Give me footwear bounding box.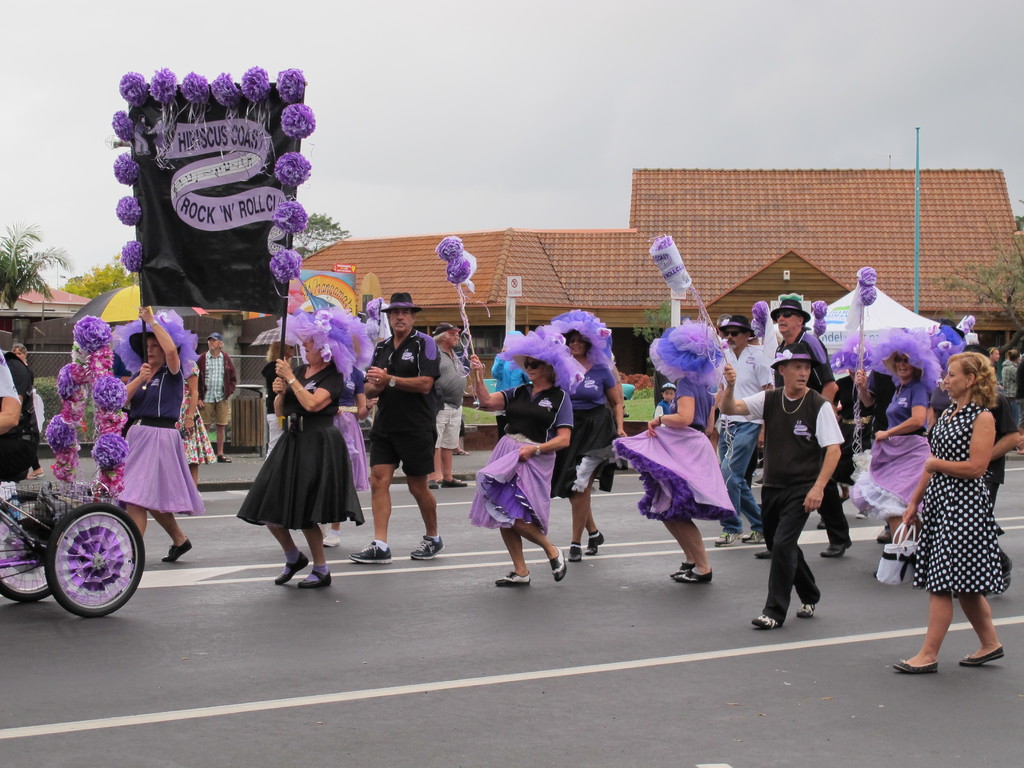
rect(838, 494, 851, 504).
